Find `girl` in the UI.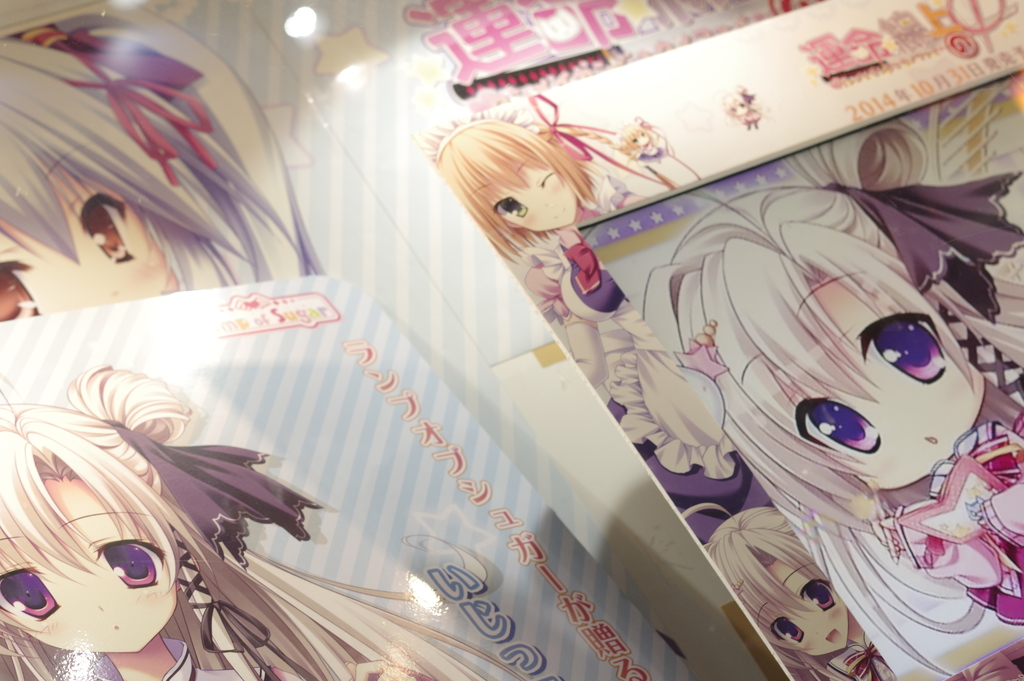
UI element at pyautogui.locateOnScreen(644, 175, 1023, 680).
